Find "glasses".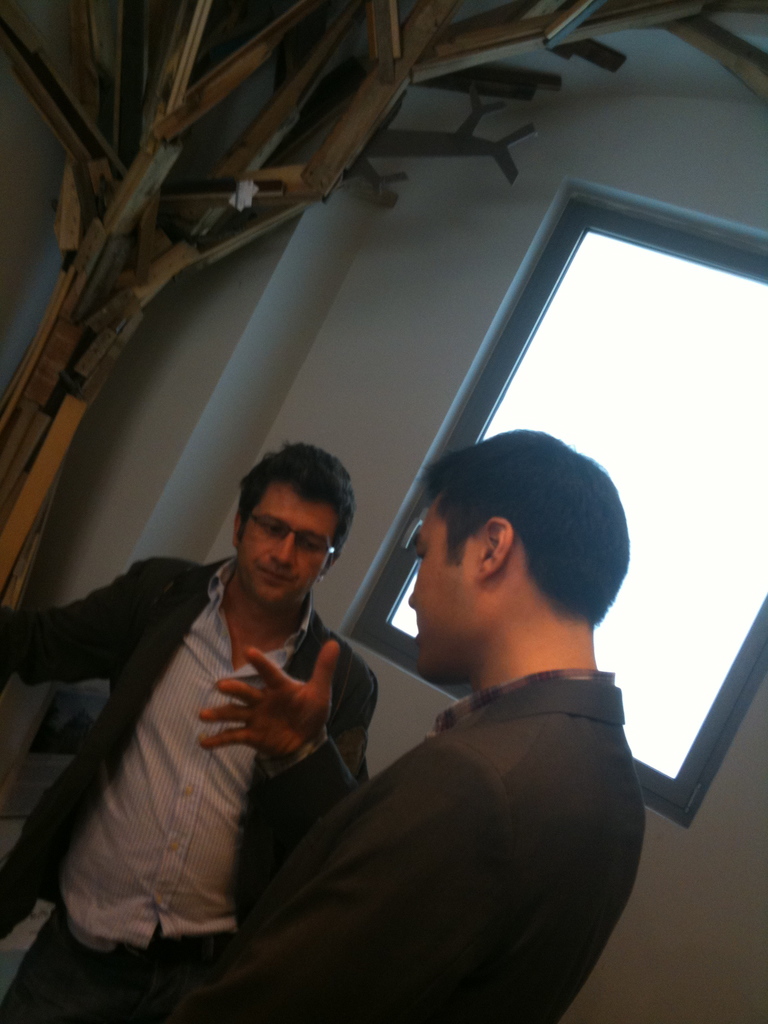
248:516:335:557.
